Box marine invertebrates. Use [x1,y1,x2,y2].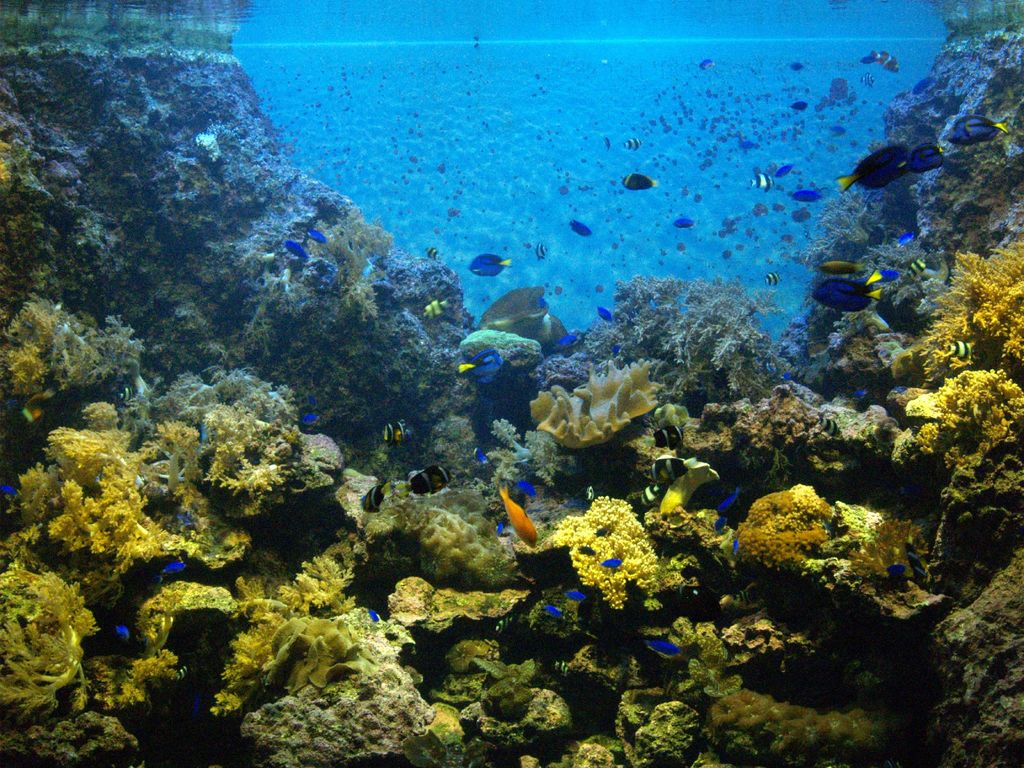
[897,220,1023,383].
